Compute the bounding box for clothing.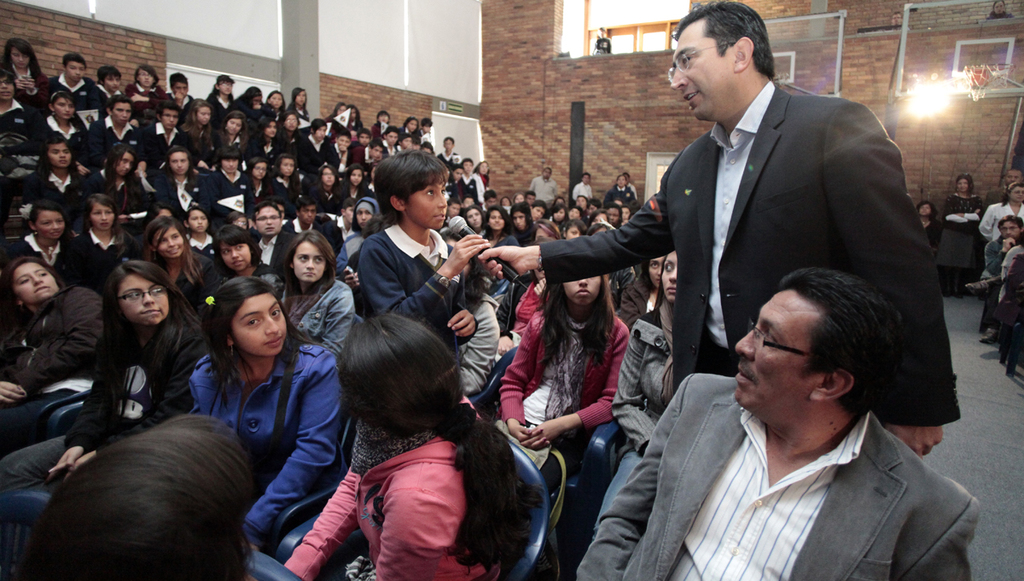
536 70 967 431.
